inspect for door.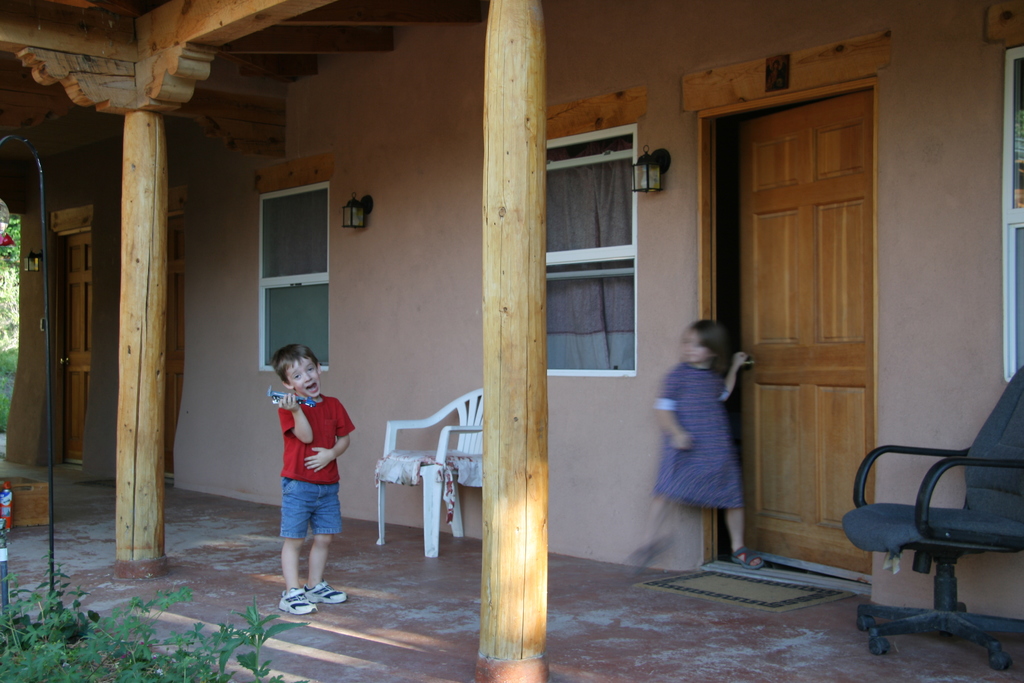
Inspection: locate(724, 58, 903, 536).
